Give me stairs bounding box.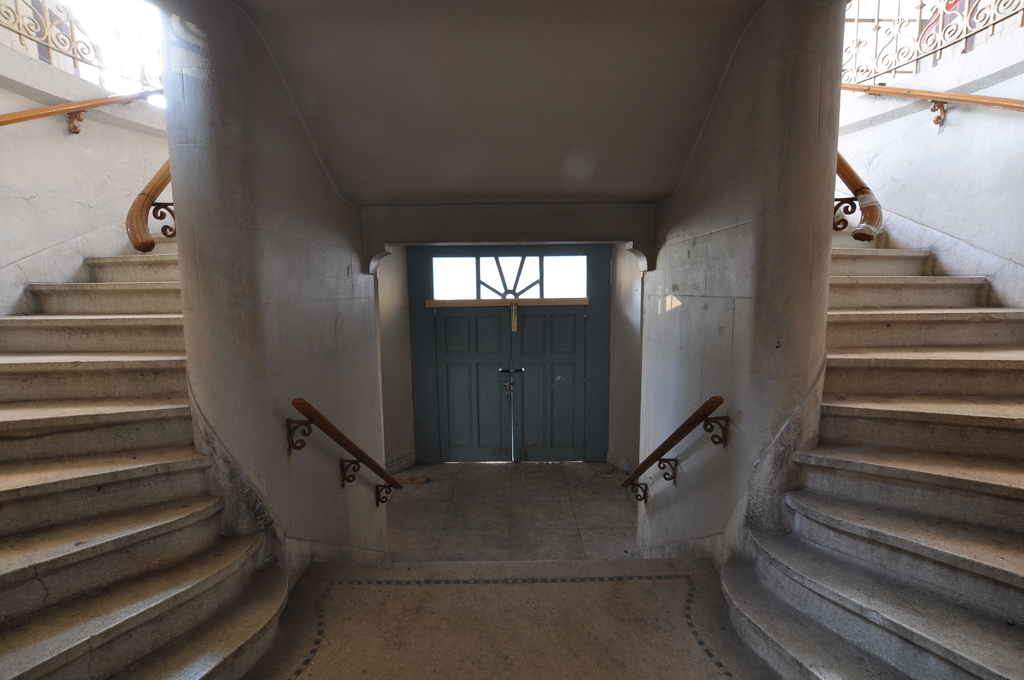
[720, 227, 1023, 679].
